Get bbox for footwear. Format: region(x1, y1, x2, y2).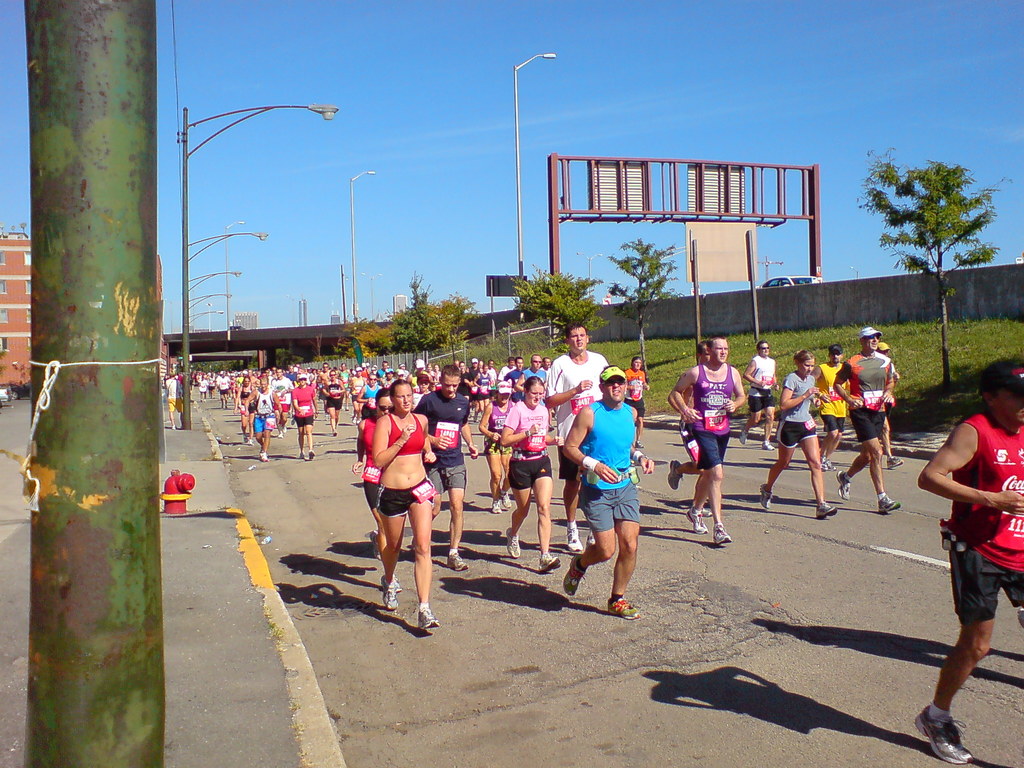
region(567, 526, 580, 553).
